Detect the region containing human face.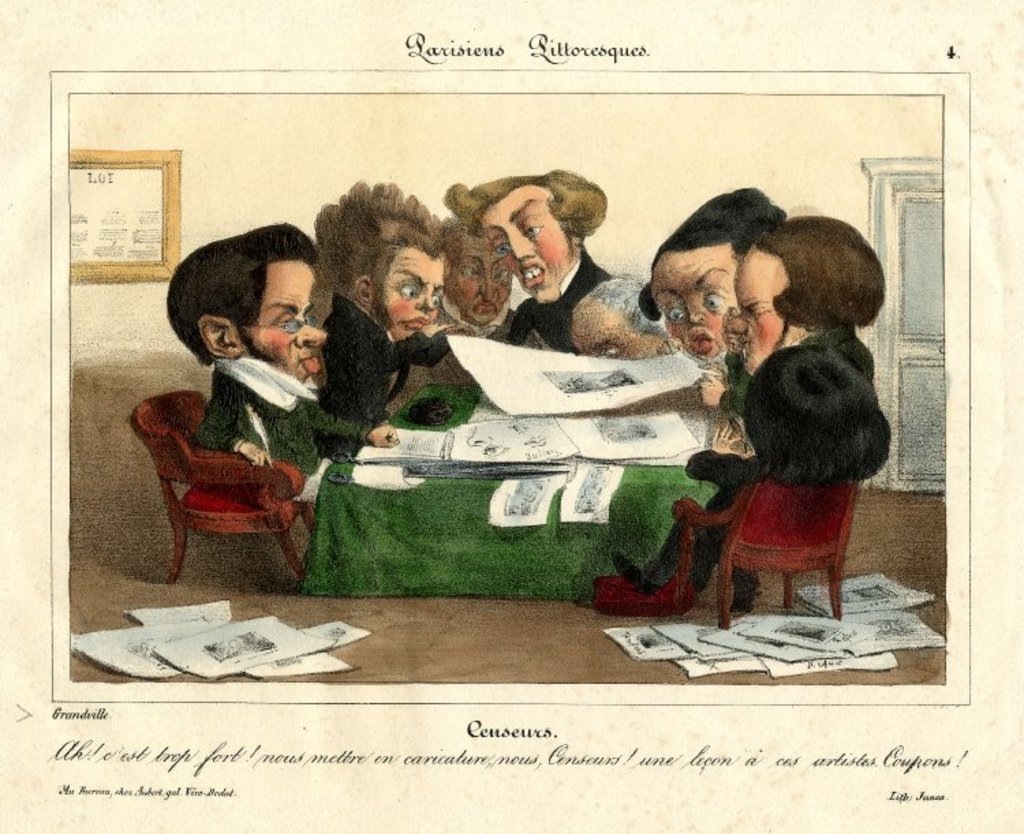
[658, 253, 737, 359].
